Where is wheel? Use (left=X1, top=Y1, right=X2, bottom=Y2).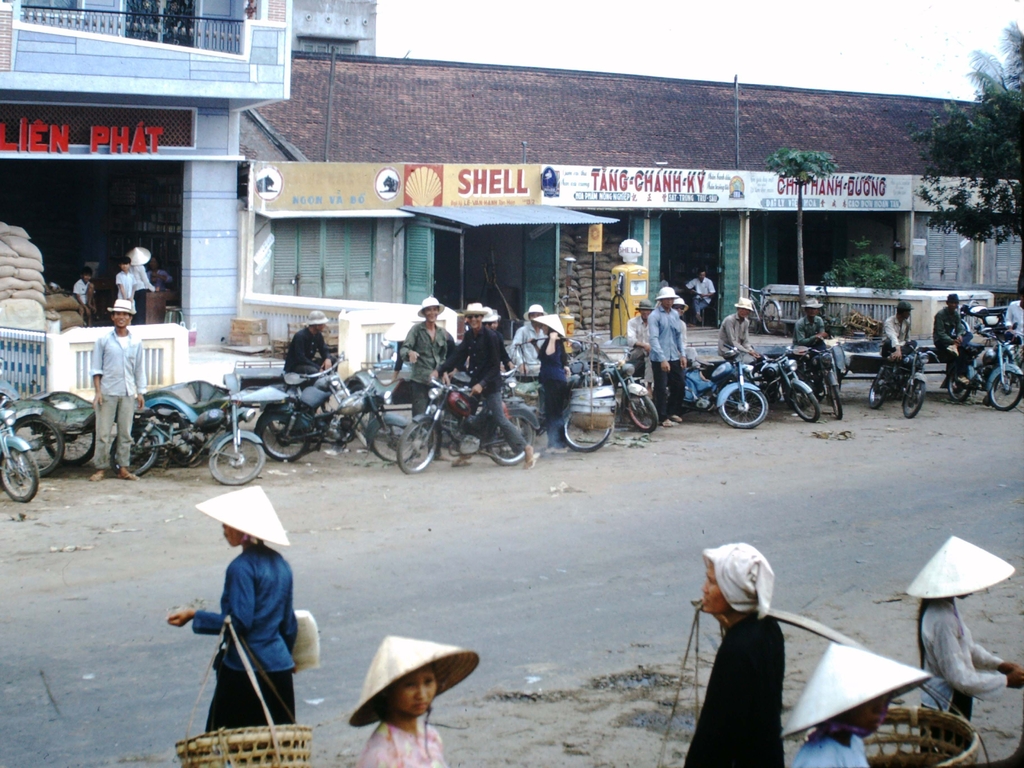
(left=44, top=425, right=99, bottom=462).
